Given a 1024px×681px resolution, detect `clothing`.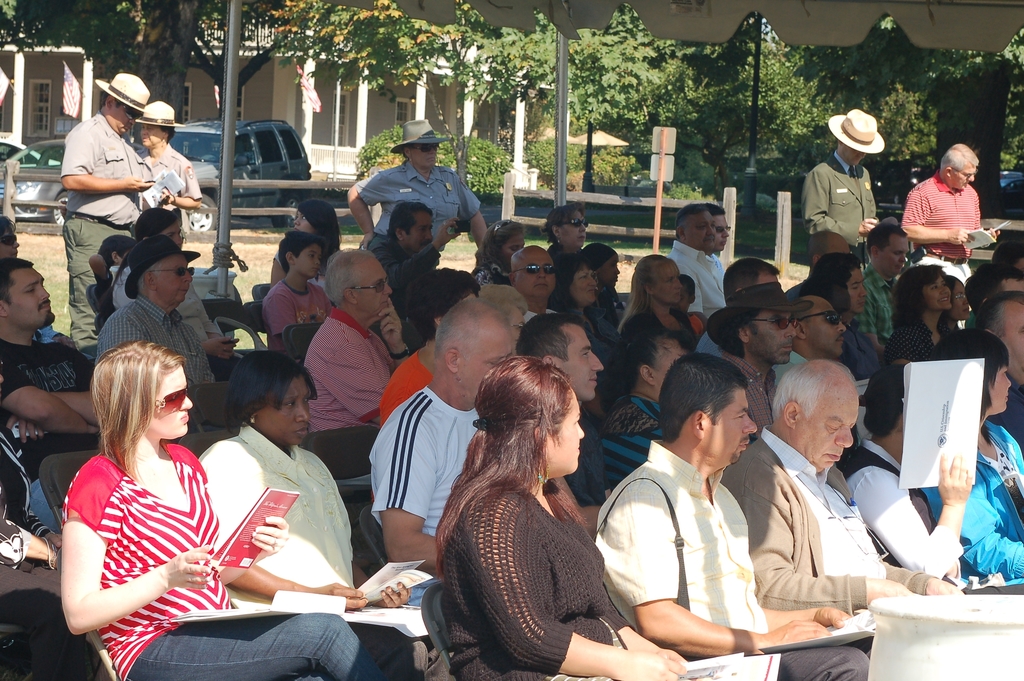
[897,173,986,290].
